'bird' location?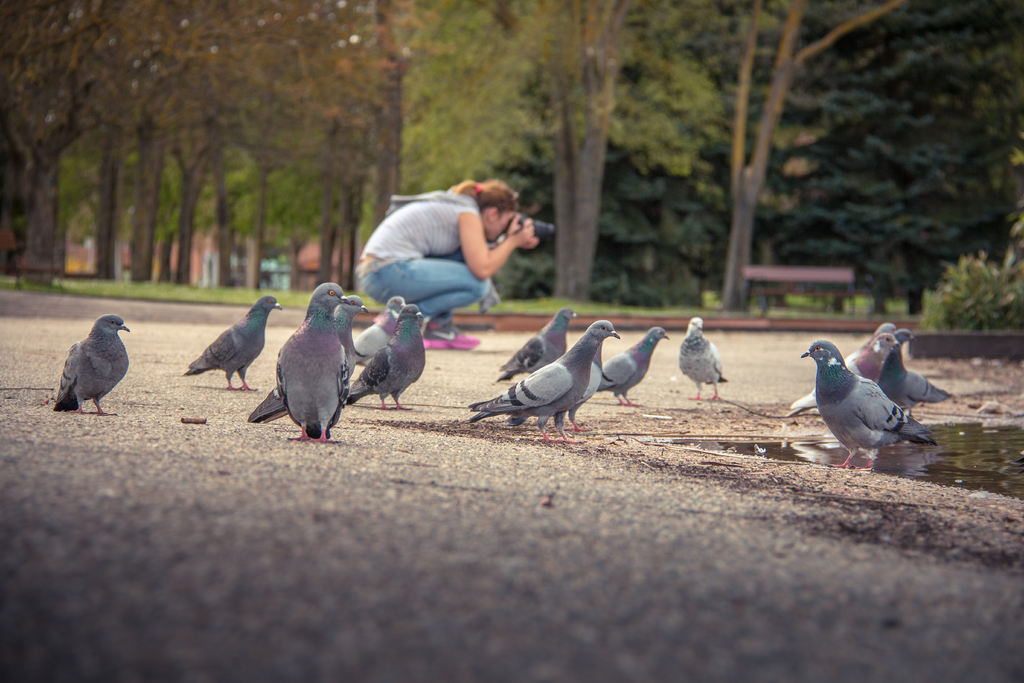
[x1=188, y1=296, x2=284, y2=395]
